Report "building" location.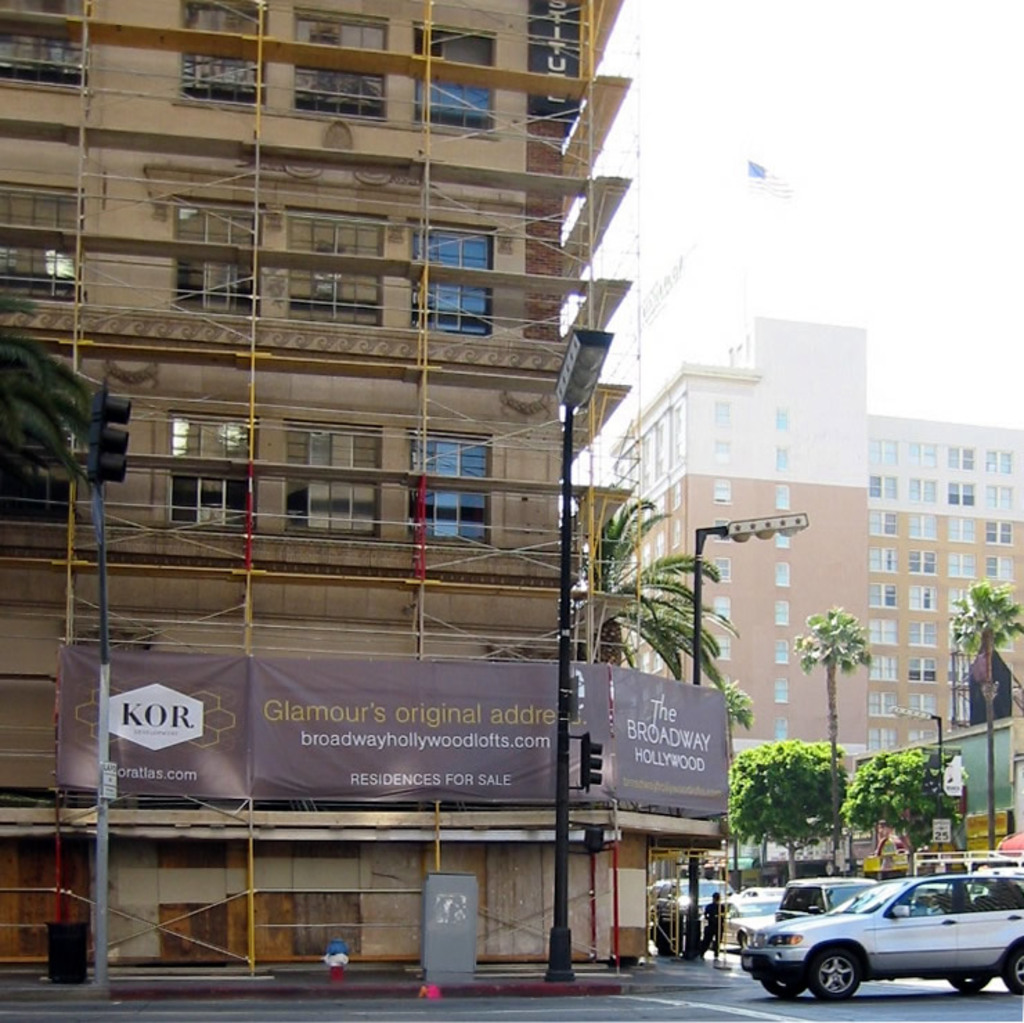
Report: Rect(602, 317, 1023, 864).
